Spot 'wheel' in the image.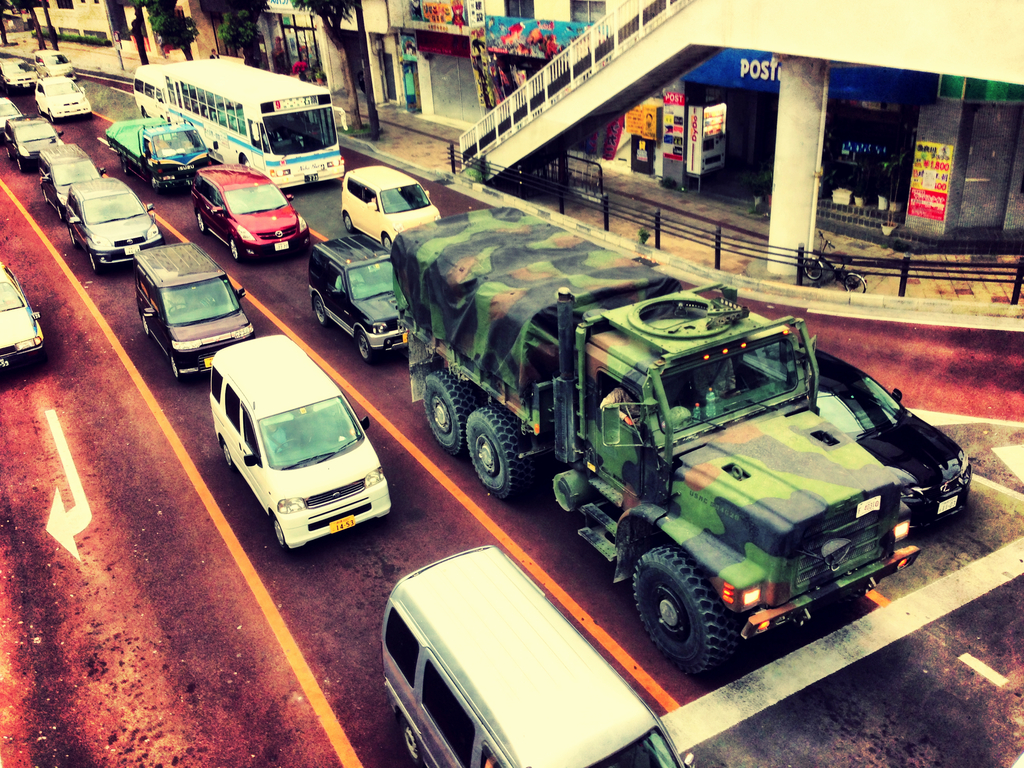
'wheel' found at select_region(356, 333, 372, 360).
